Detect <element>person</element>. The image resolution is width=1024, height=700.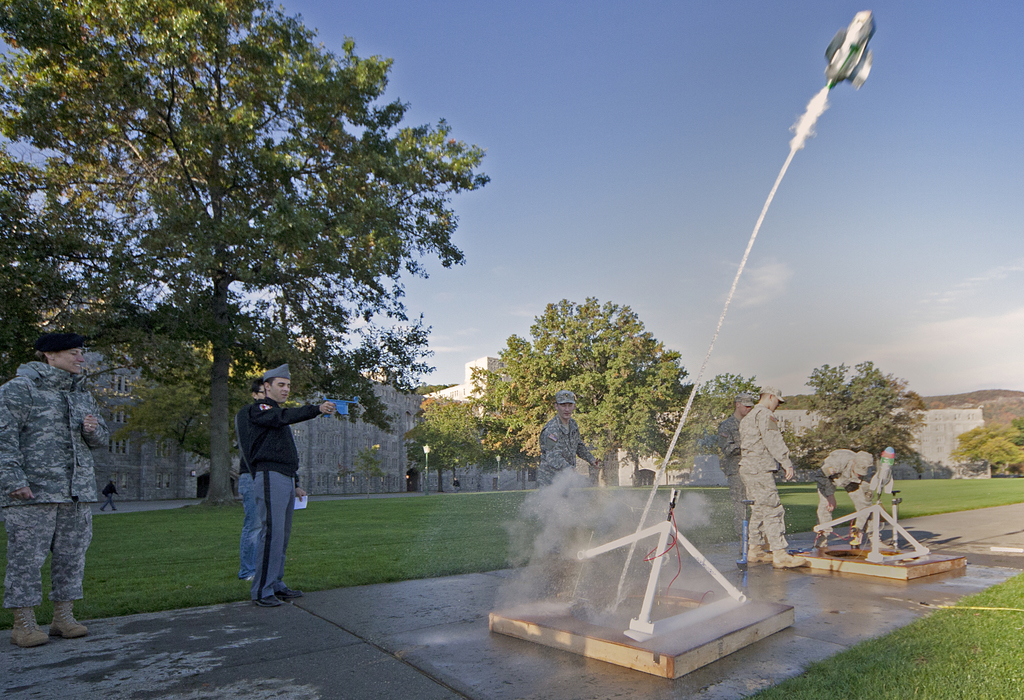
l=99, t=477, r=123, b=507.
